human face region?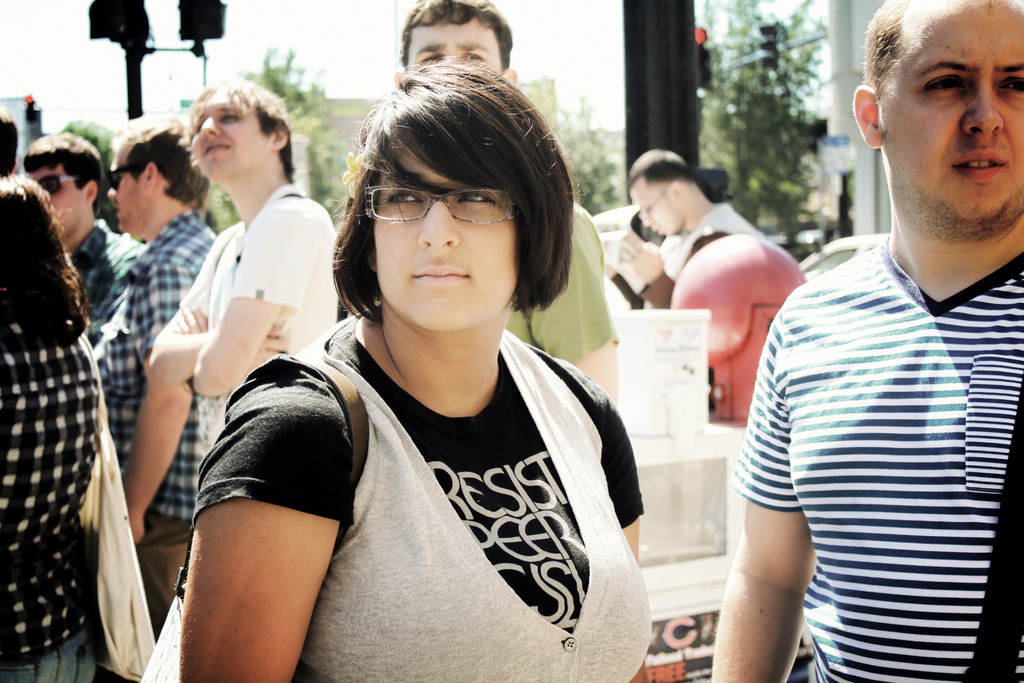
406,10,503,76
